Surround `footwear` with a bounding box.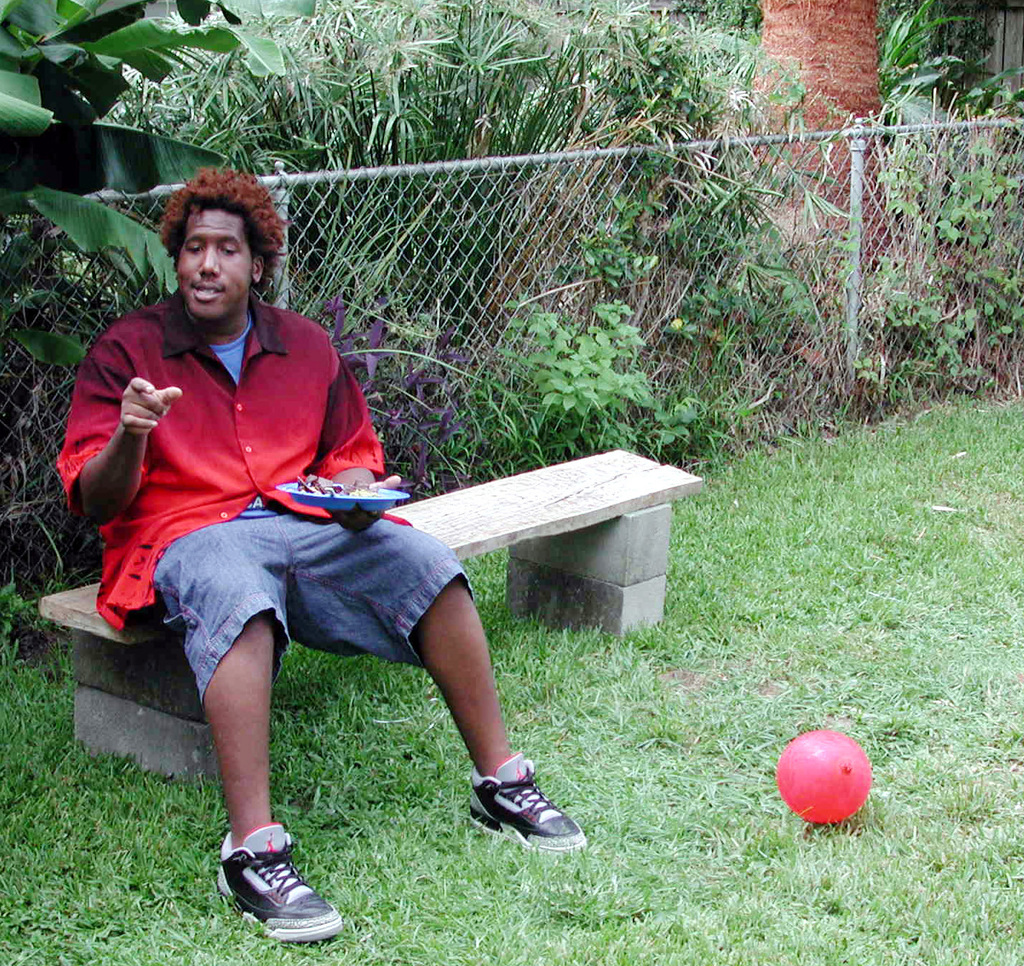
detection(207, 840, 323, 948).
